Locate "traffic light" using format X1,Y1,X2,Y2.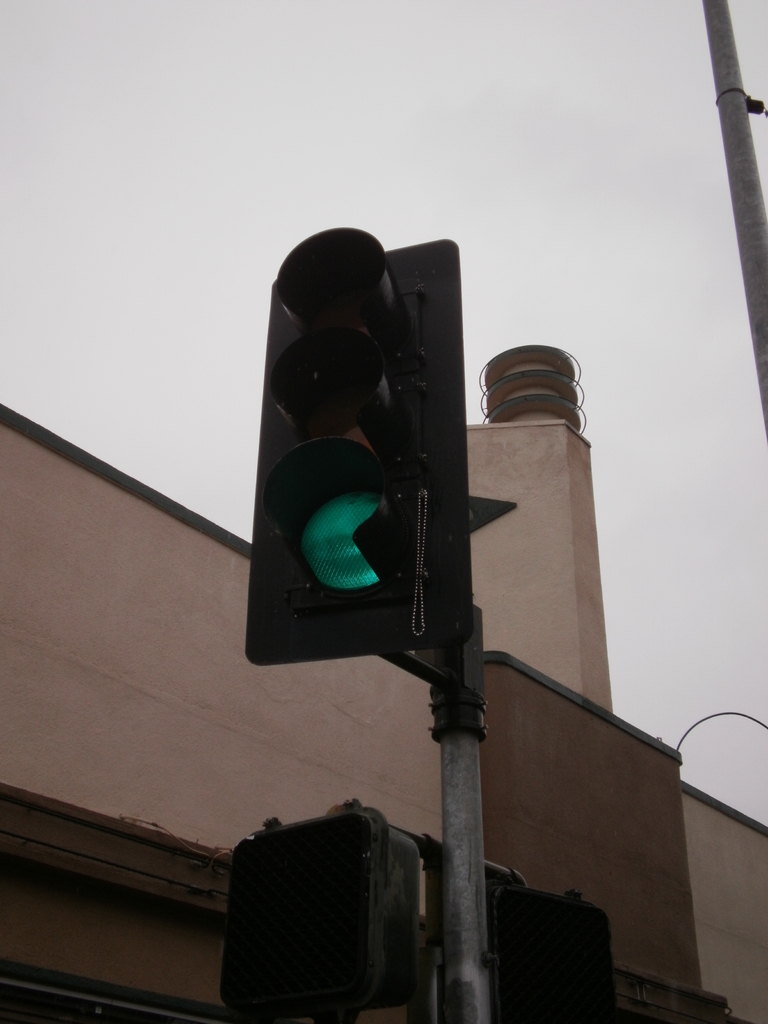
481,874,620,1023.
